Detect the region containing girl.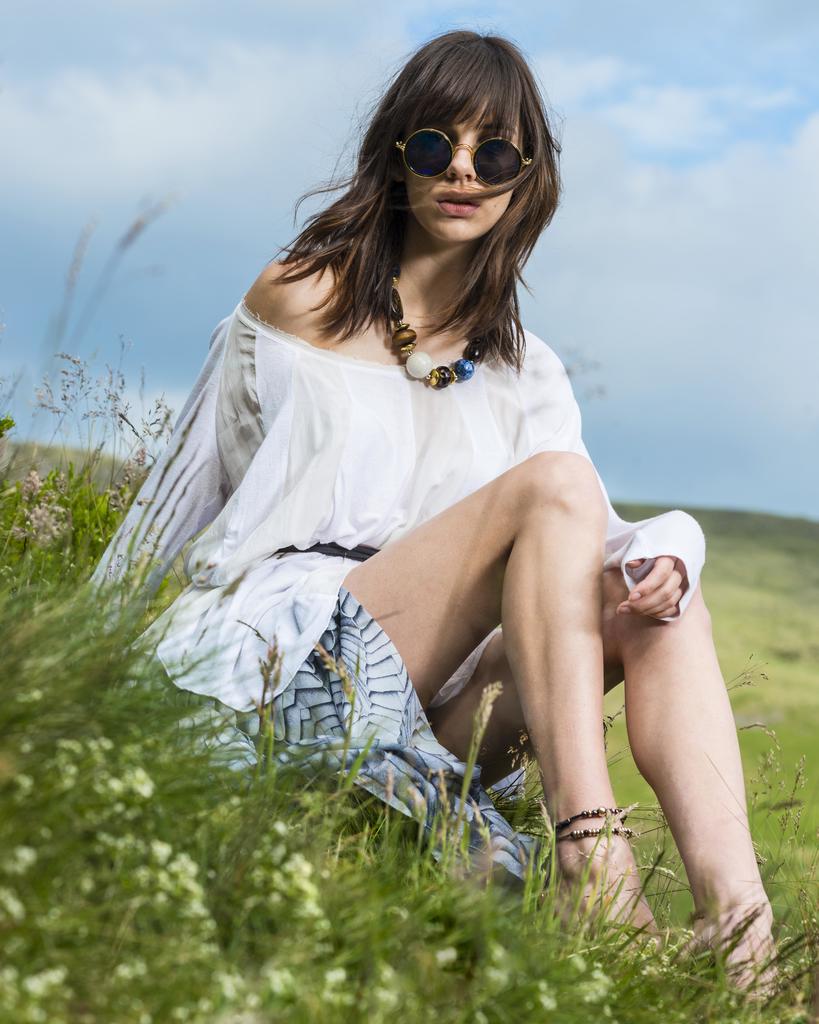
left=54, top=24, right=767, bottom=991.
